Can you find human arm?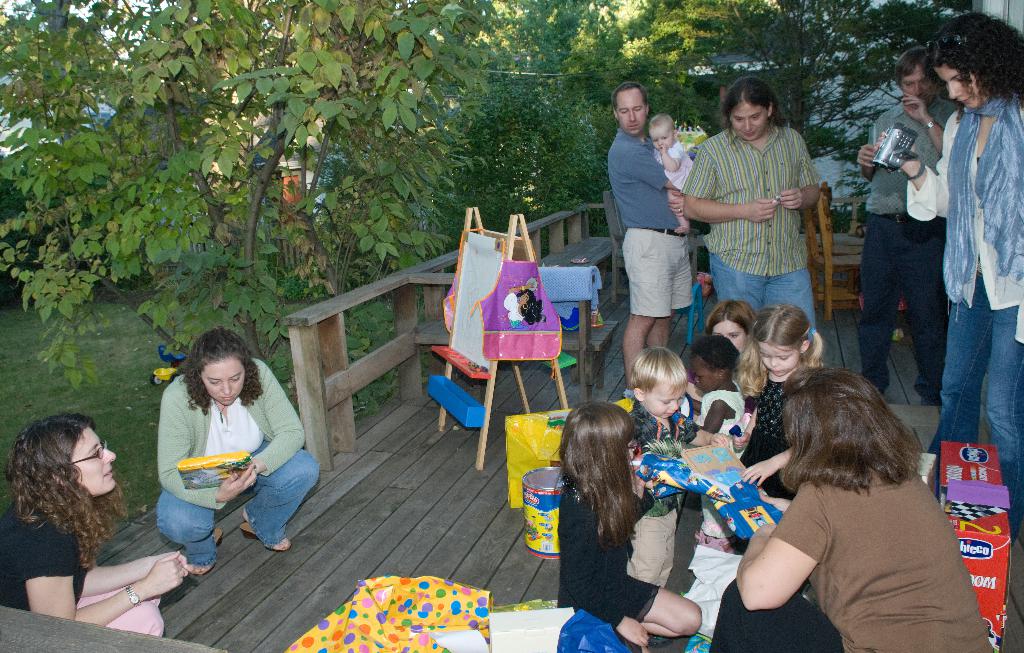
Yes, bounding box: bbox=(879, 123, 949, 231).
